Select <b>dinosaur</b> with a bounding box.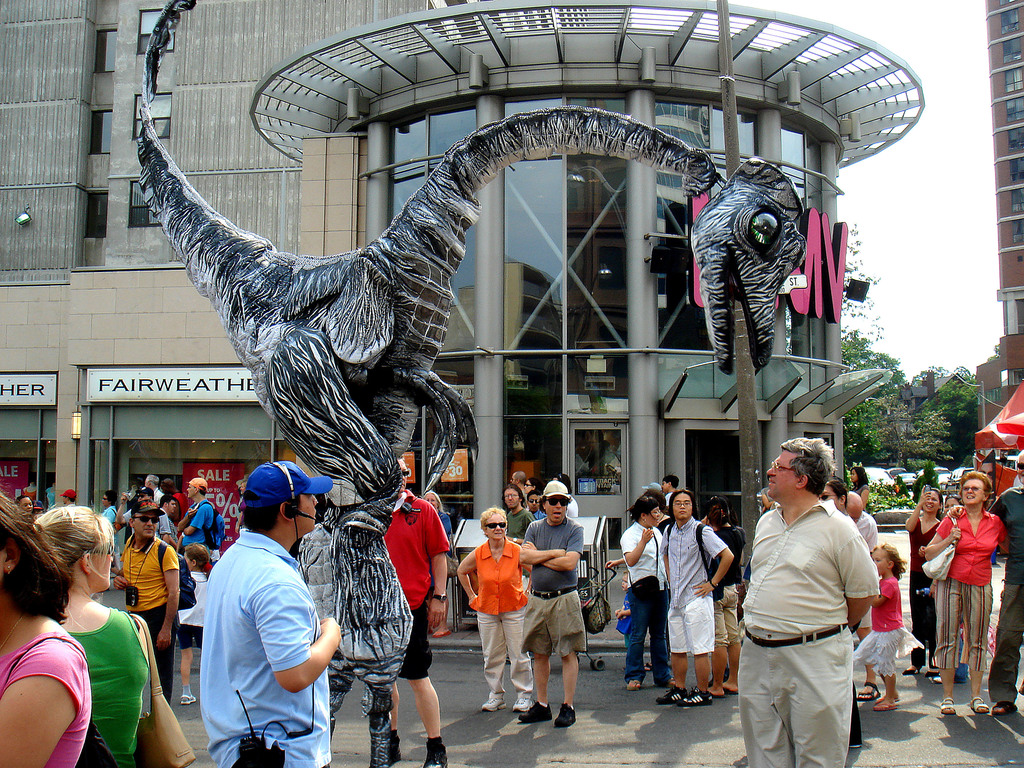
x1=134, y1=0, x2=806, y2=762.
